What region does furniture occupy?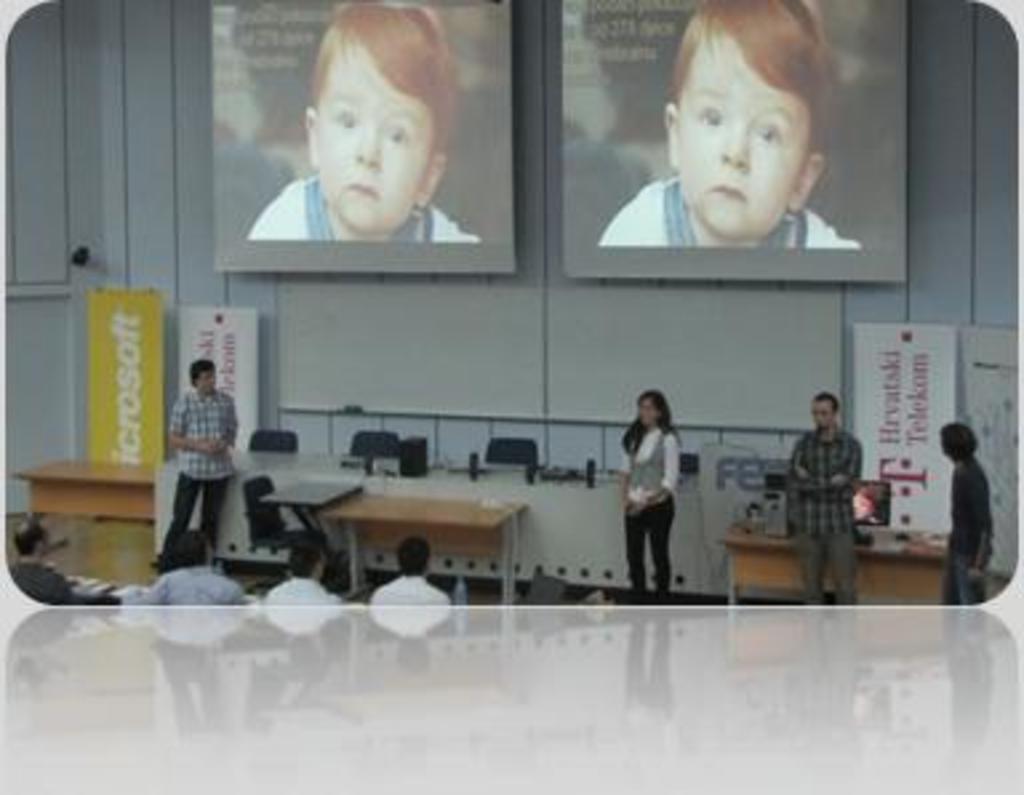
x1=317, y1=488, x2=525, y2=611.
